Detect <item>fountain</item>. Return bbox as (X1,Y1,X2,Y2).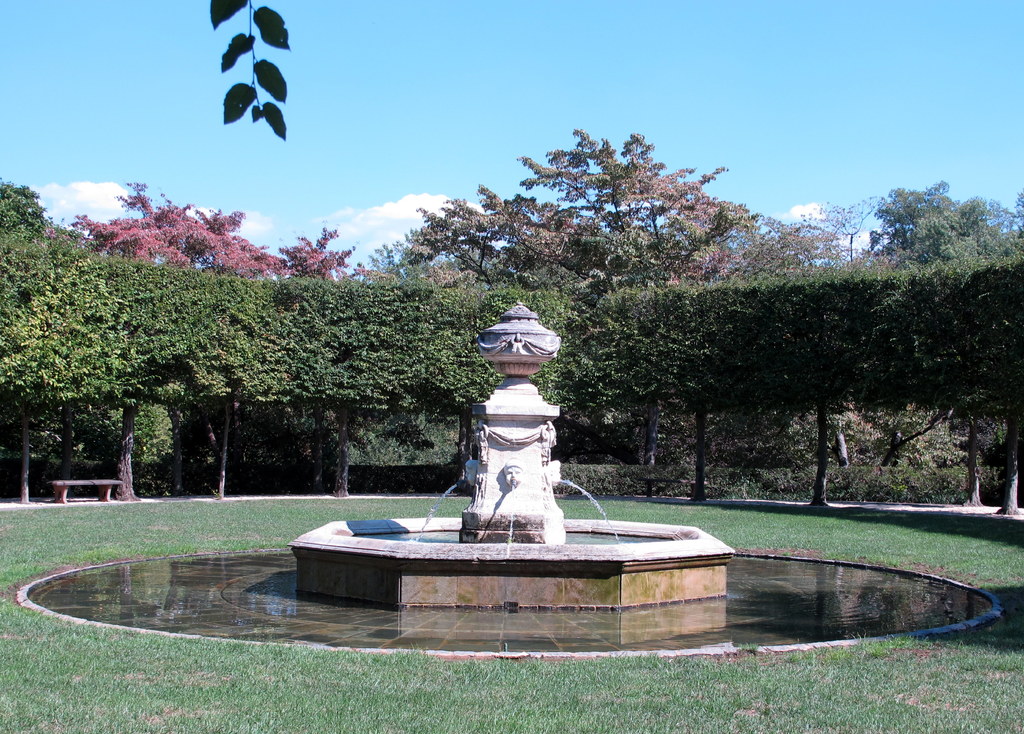
(307,420,719,658).
